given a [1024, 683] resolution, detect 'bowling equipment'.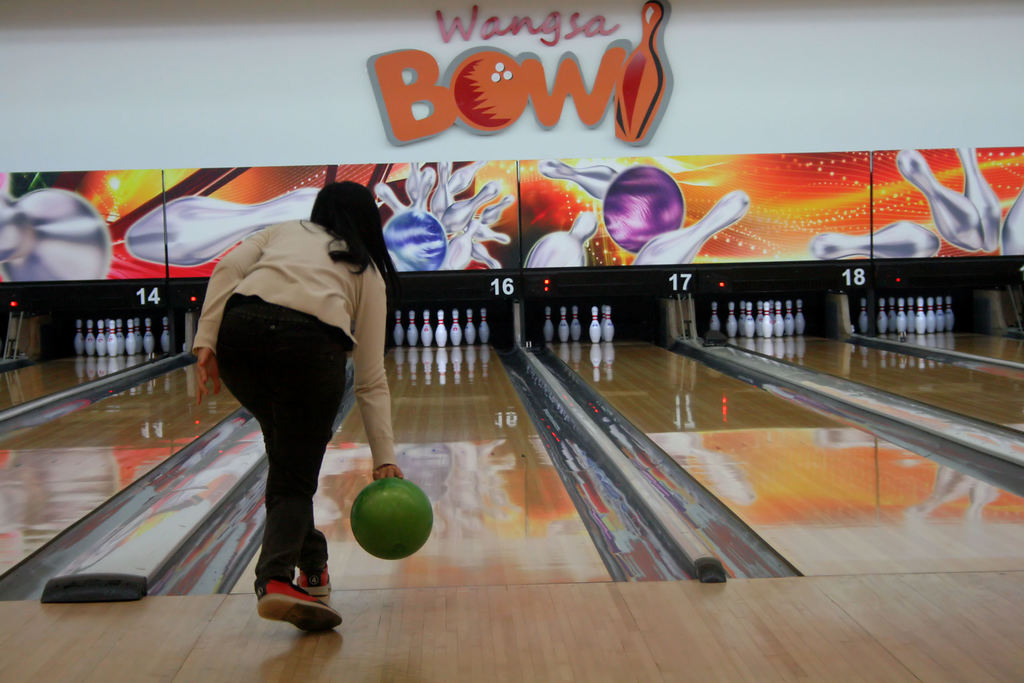
(x1=521, y1=209, x2=597, y2=272).
